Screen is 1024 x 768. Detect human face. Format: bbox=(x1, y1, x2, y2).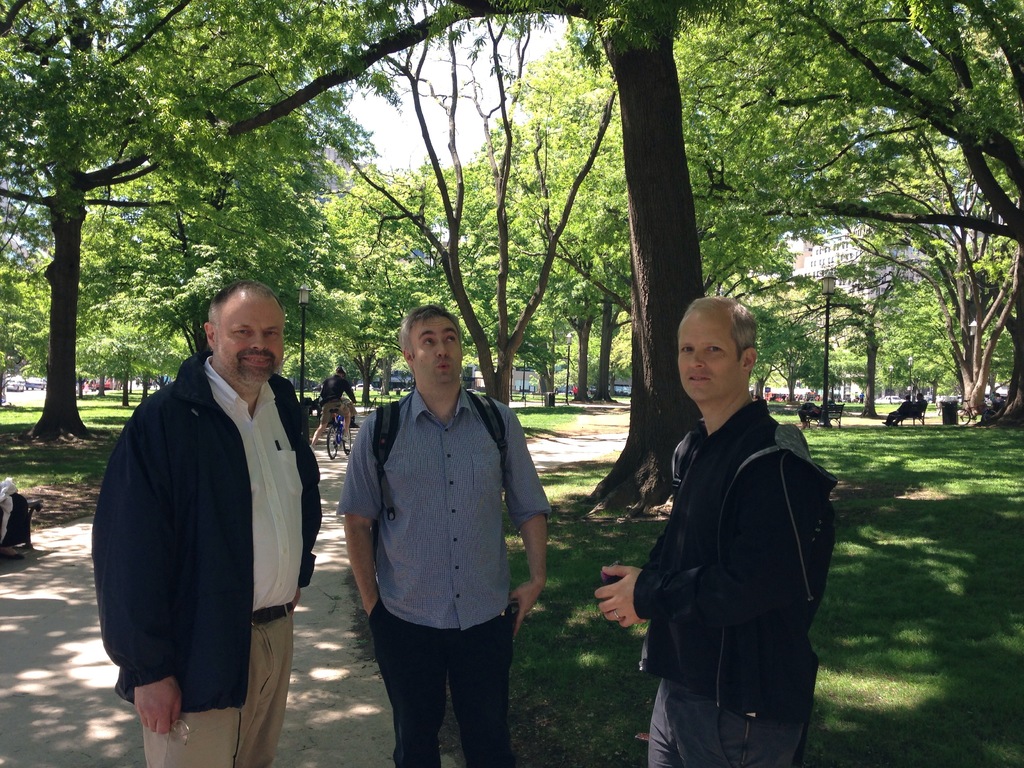
bbox=(213, 295, 286, 381).
